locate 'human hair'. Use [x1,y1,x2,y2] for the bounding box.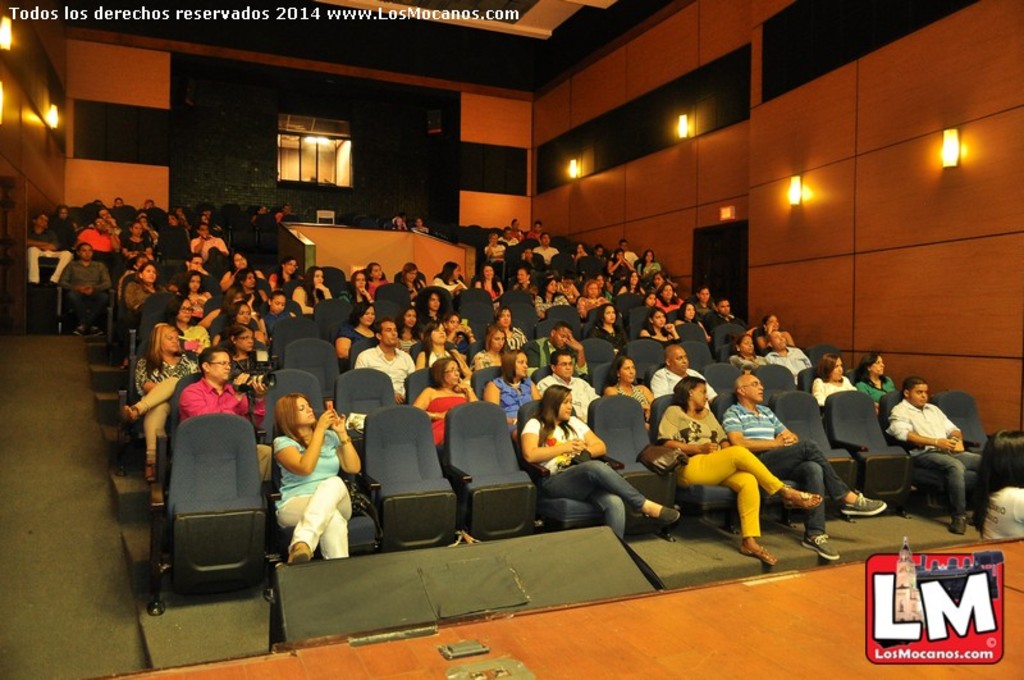
[499,346,524,388].
